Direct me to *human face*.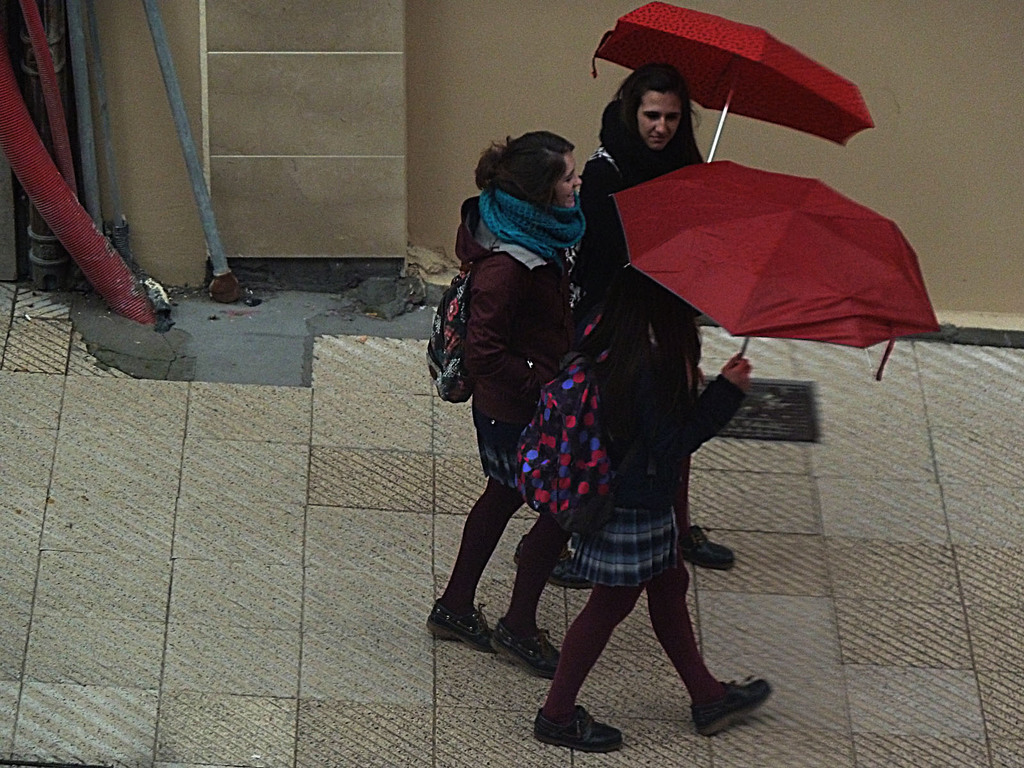
Direction: locate(550, 152, 584, 209).
